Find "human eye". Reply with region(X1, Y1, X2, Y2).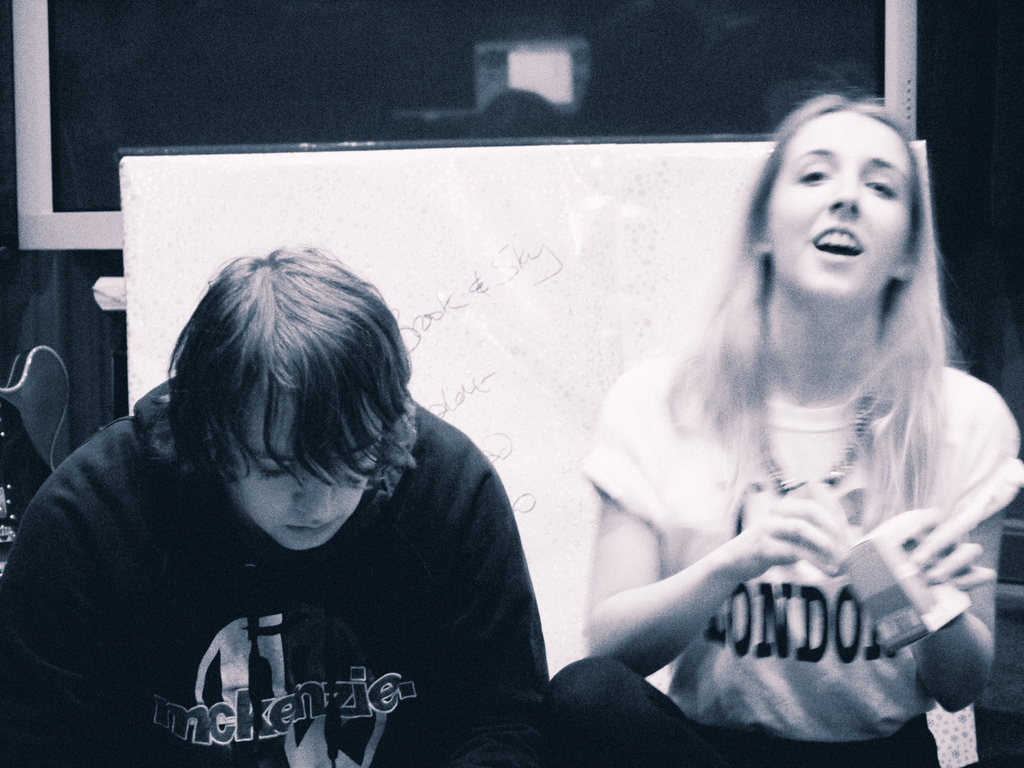
region(259, 459, 291, 477).
